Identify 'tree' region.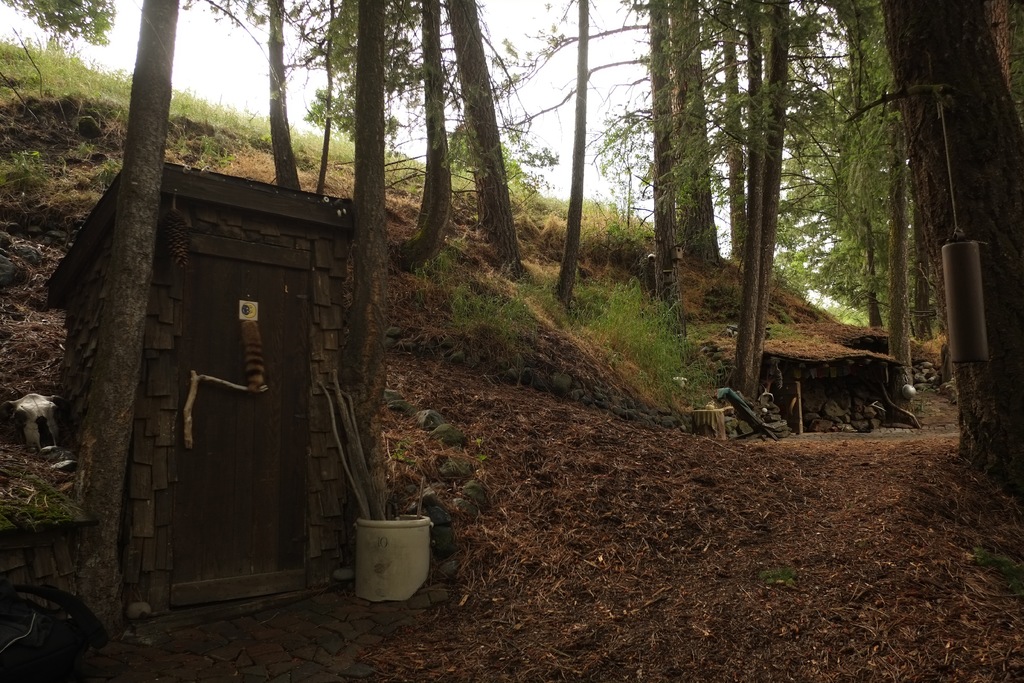
Region: bbox(876, 0, 1023, 522).
